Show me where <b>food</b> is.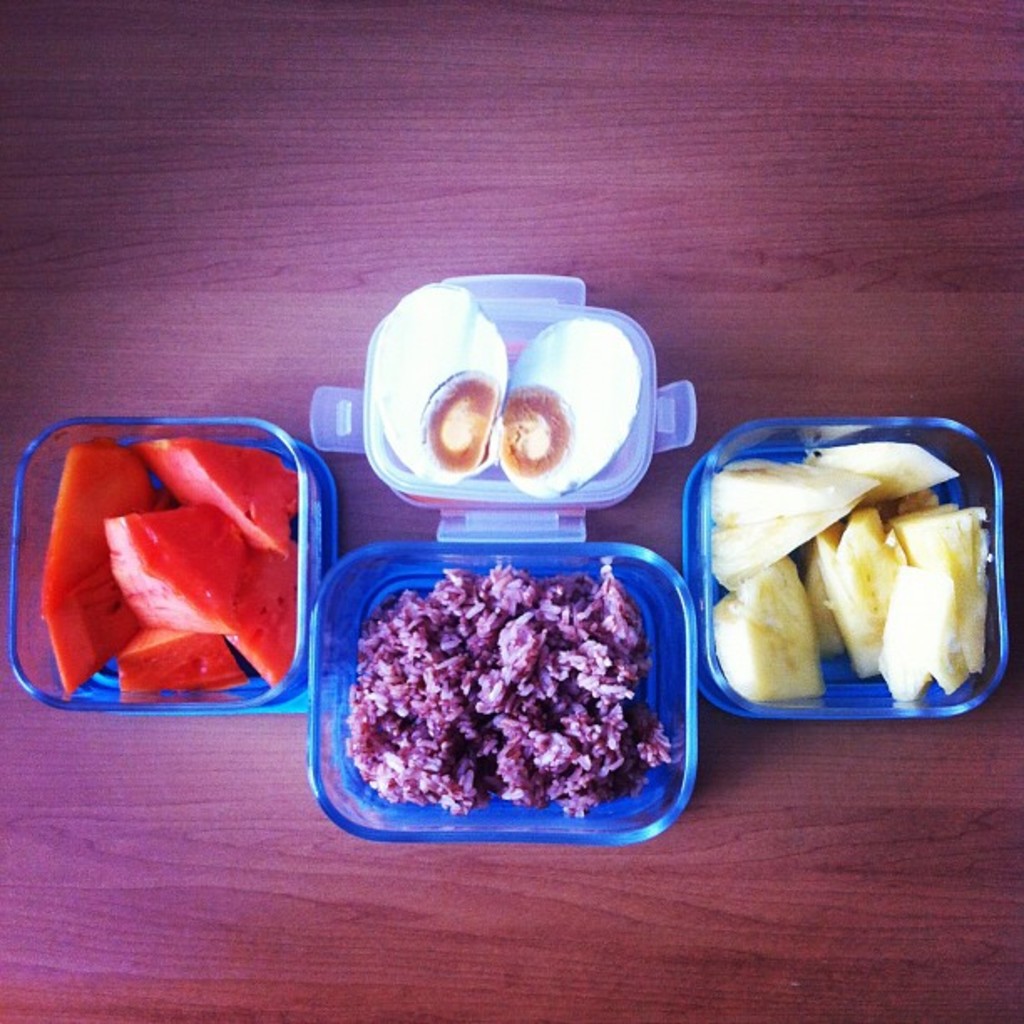
<b>food</b> is at {"x1": 699, "y1": 443, "x2": 992, "y2": 701}.
